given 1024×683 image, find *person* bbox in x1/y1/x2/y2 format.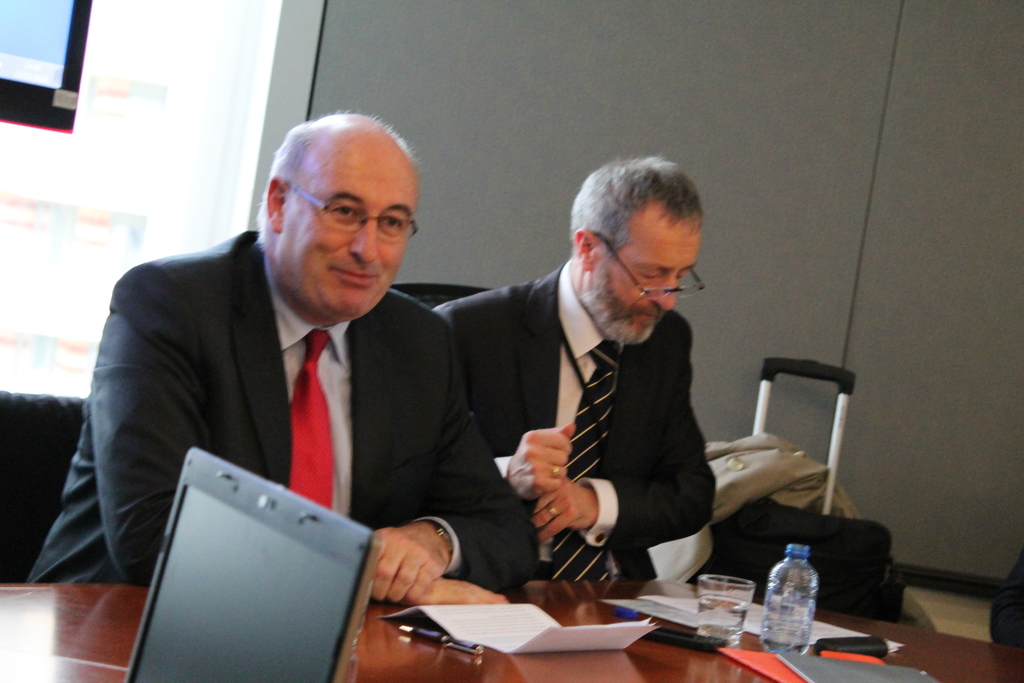
26/109/541/605.
